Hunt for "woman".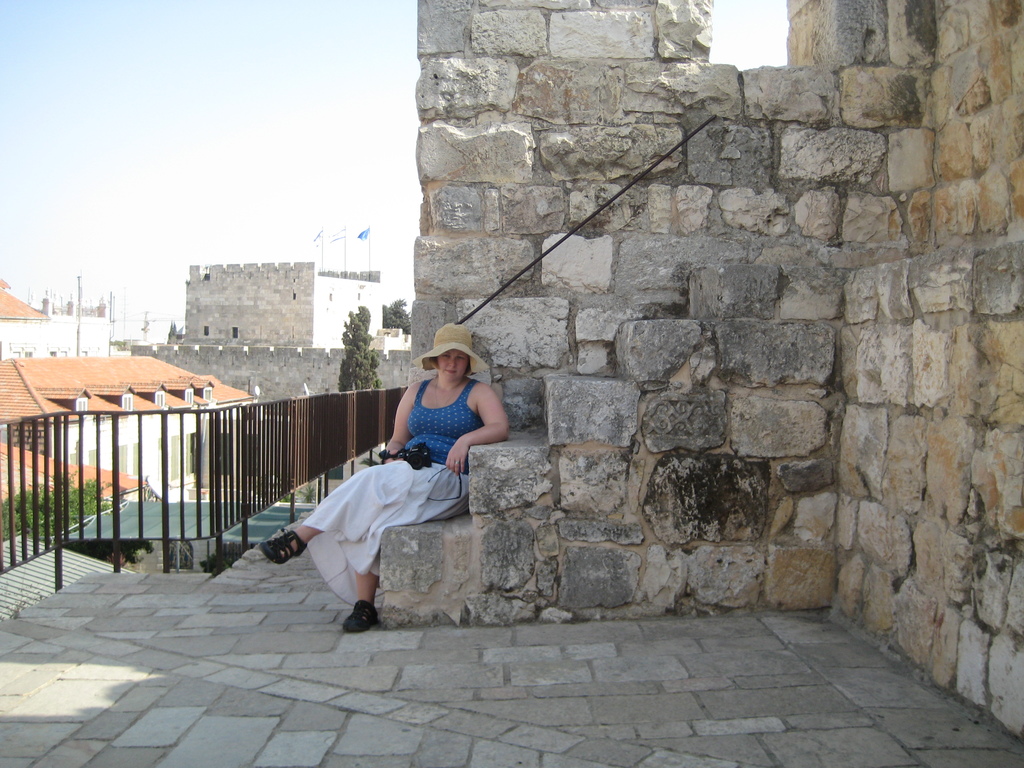
Hunted down at 302, 335, 500, 614.
